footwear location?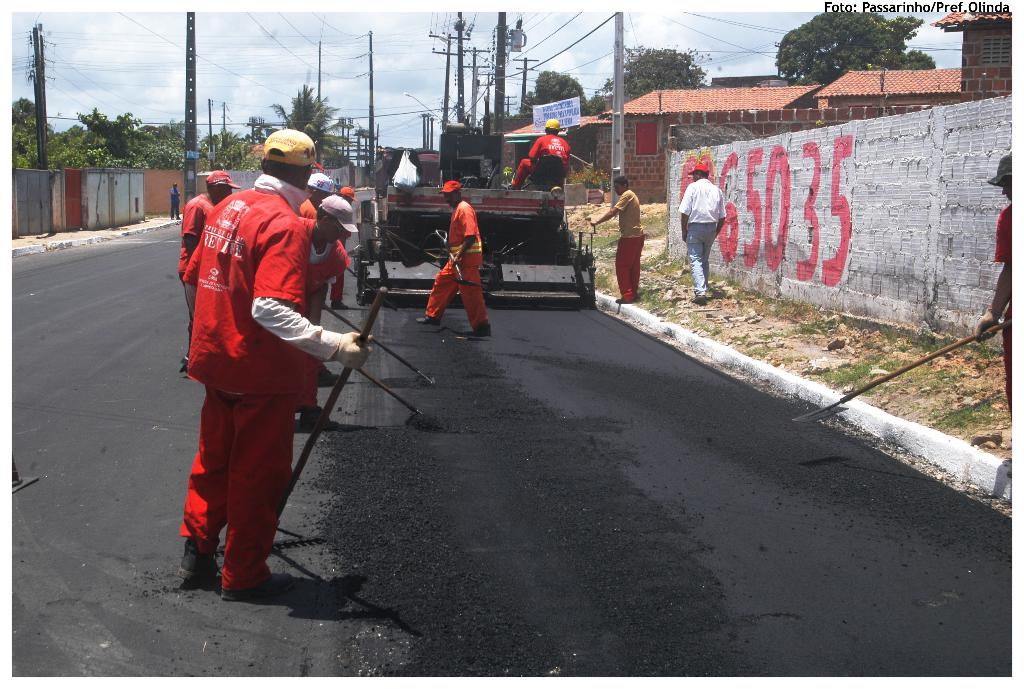
x1=607, y1=295, x2=638, y2=304
